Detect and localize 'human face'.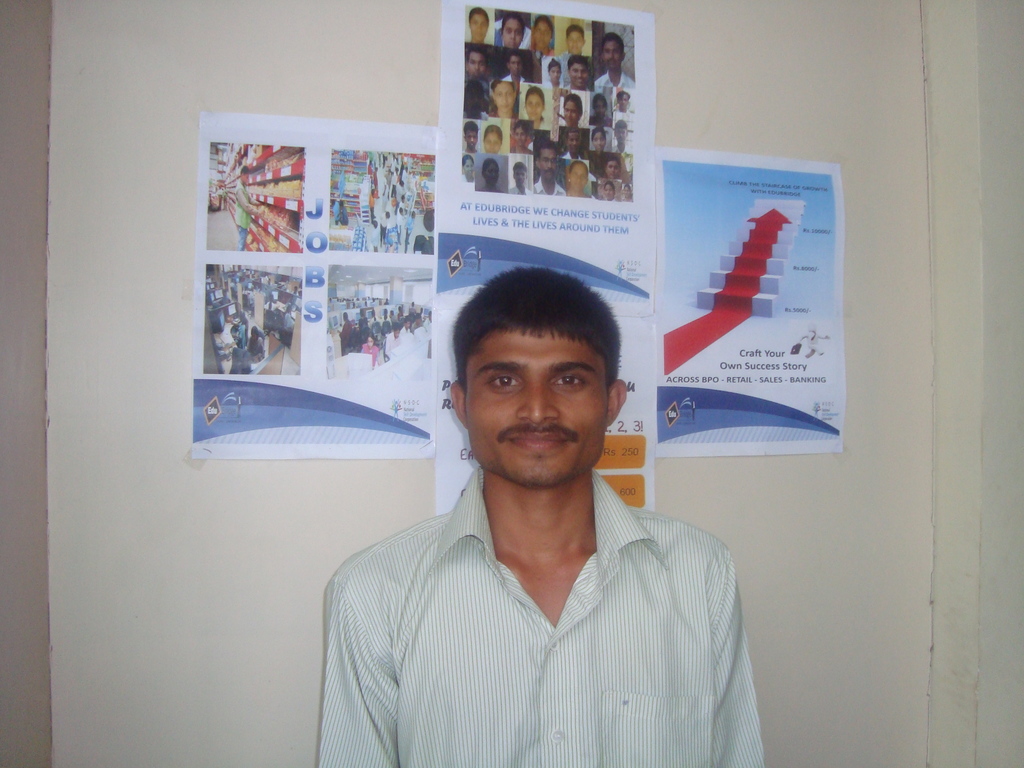
Localized at {"left": 515, "top": 166, "right": 527, "bottom": 189}.
